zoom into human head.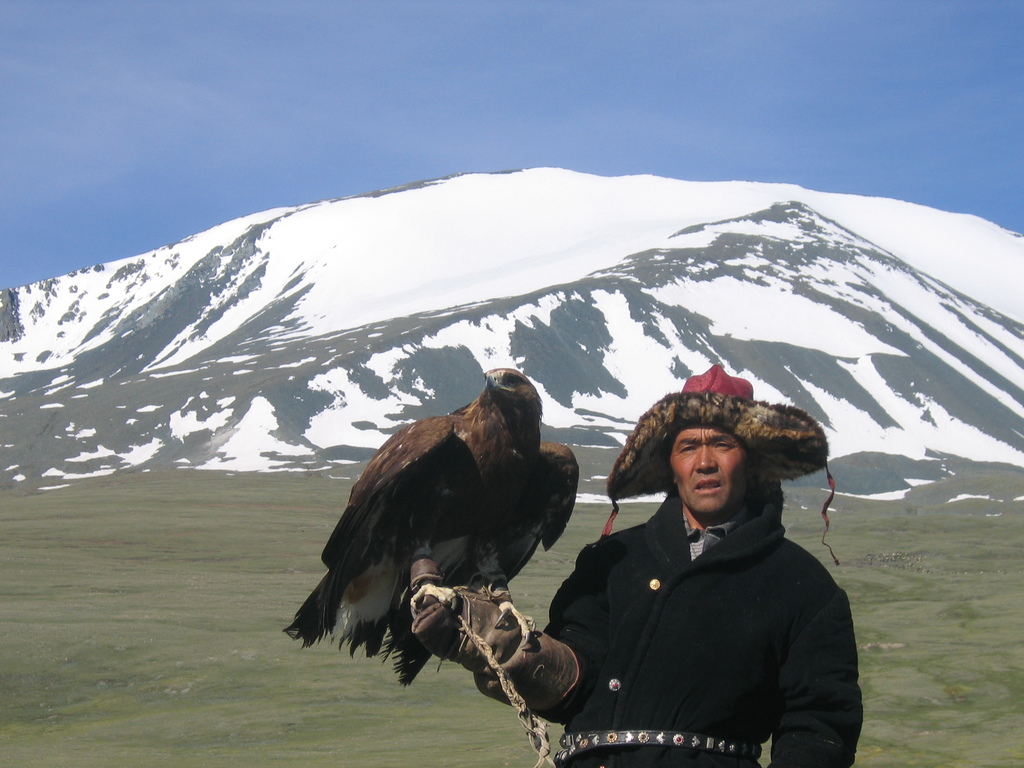
Zoom target: [left=655, top=428, right=772, bottom=527].
